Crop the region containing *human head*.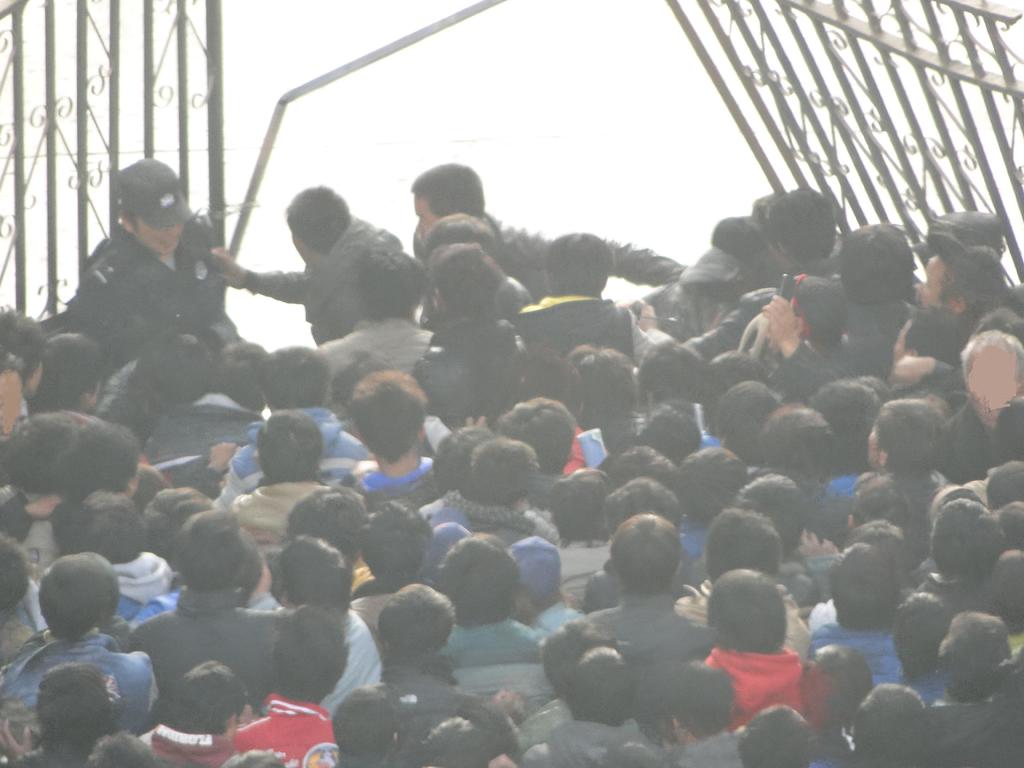
Crop region: <box>58,419,140,499</box>.
